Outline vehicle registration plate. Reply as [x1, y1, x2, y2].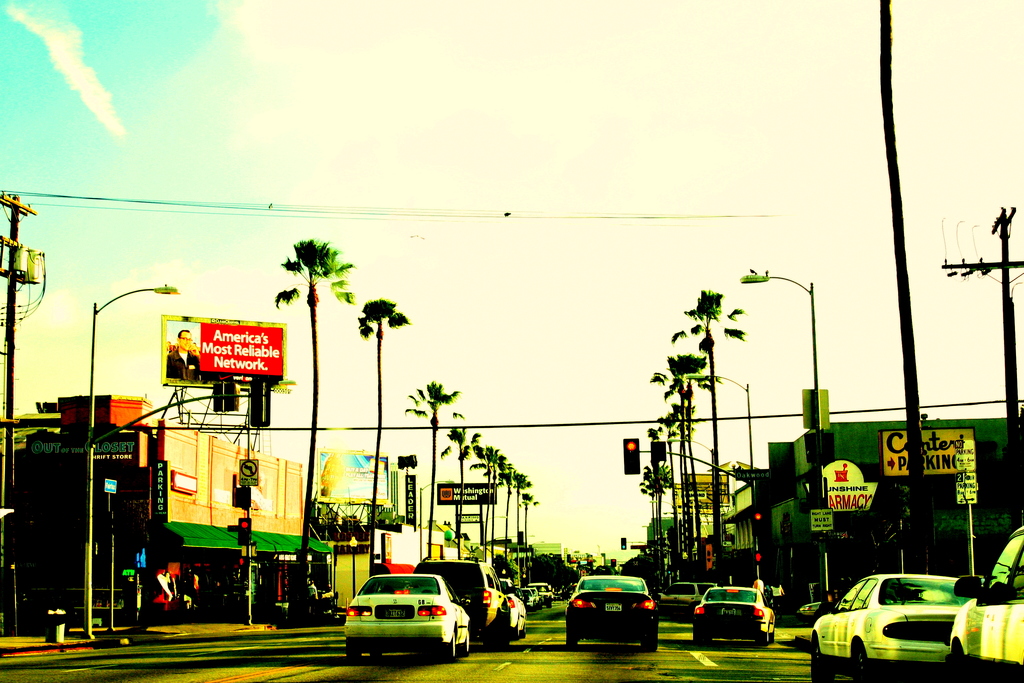
[719, 606, 741, 616].
